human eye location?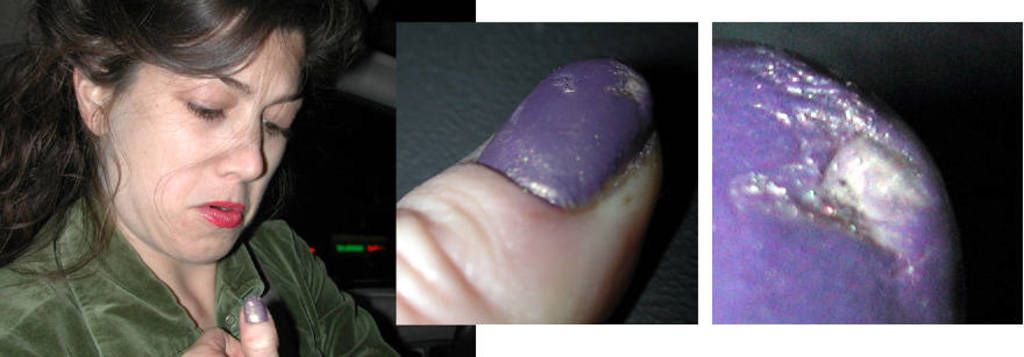
[264, 109, 299, 143]
